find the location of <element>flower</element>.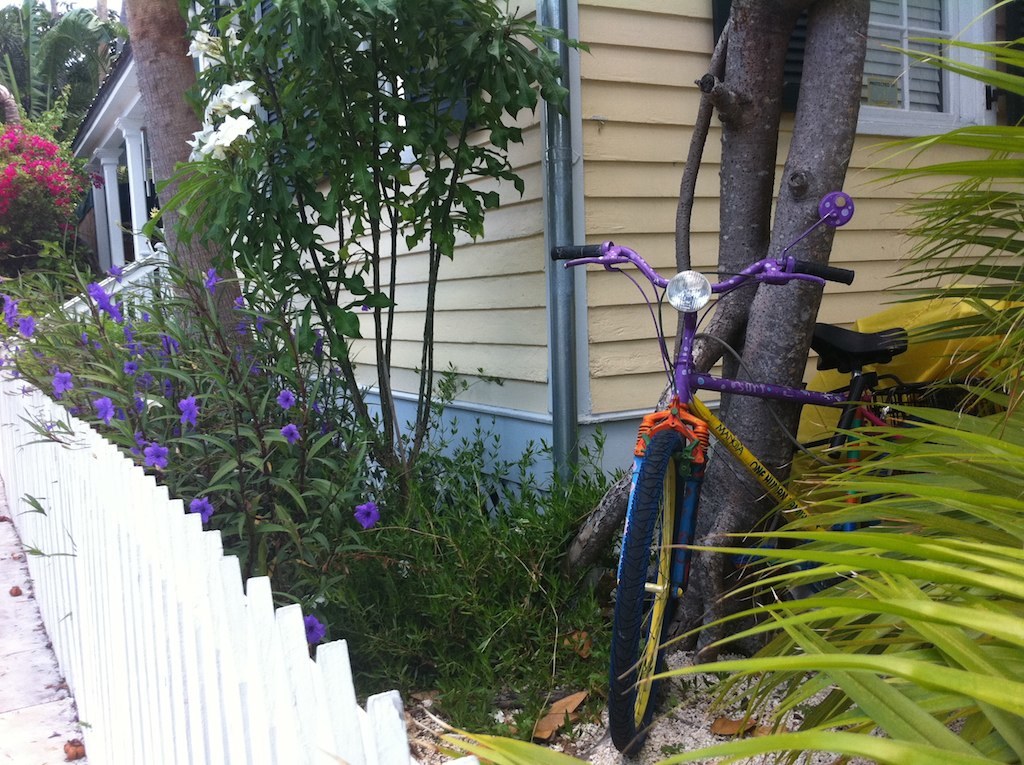
Location: region(106, 262, 124, 283).
